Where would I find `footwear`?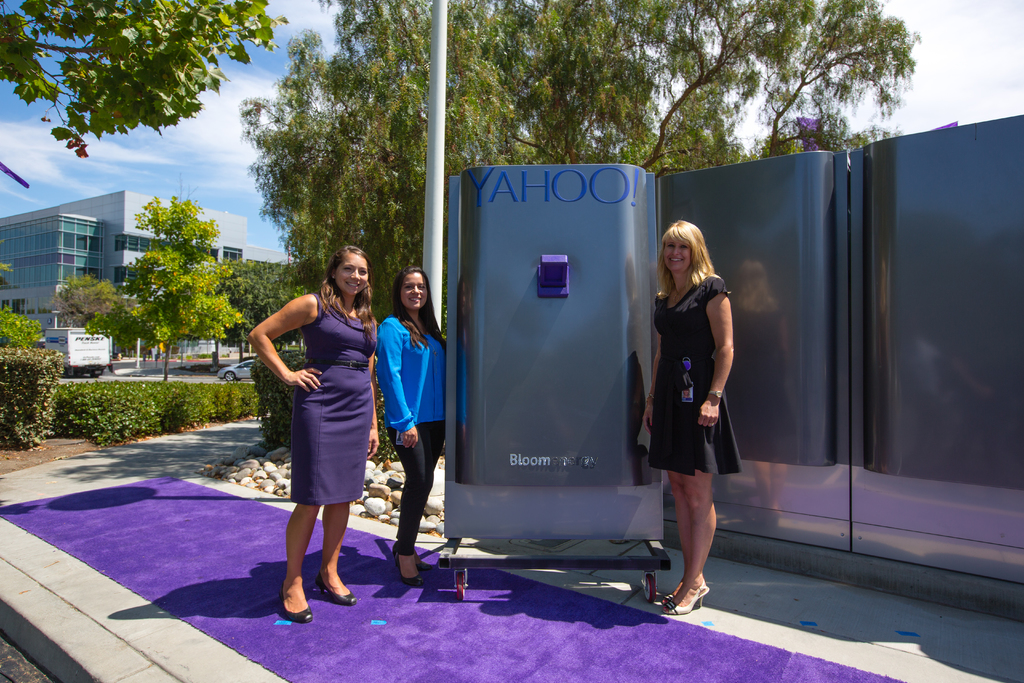
At [657, 572, 687, 605].
